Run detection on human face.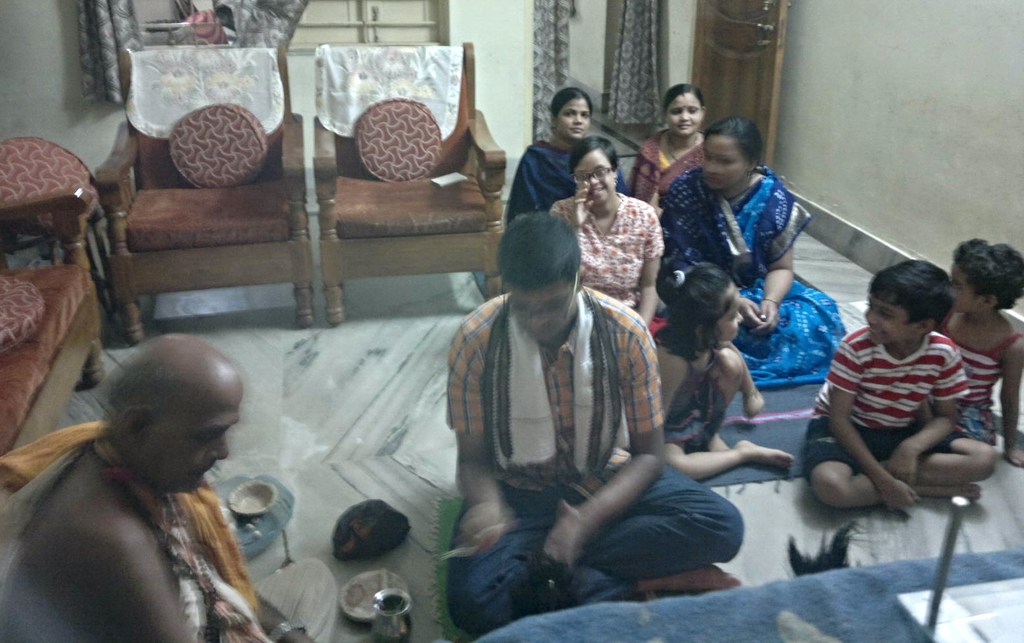
Result: (942,273,980,314).
